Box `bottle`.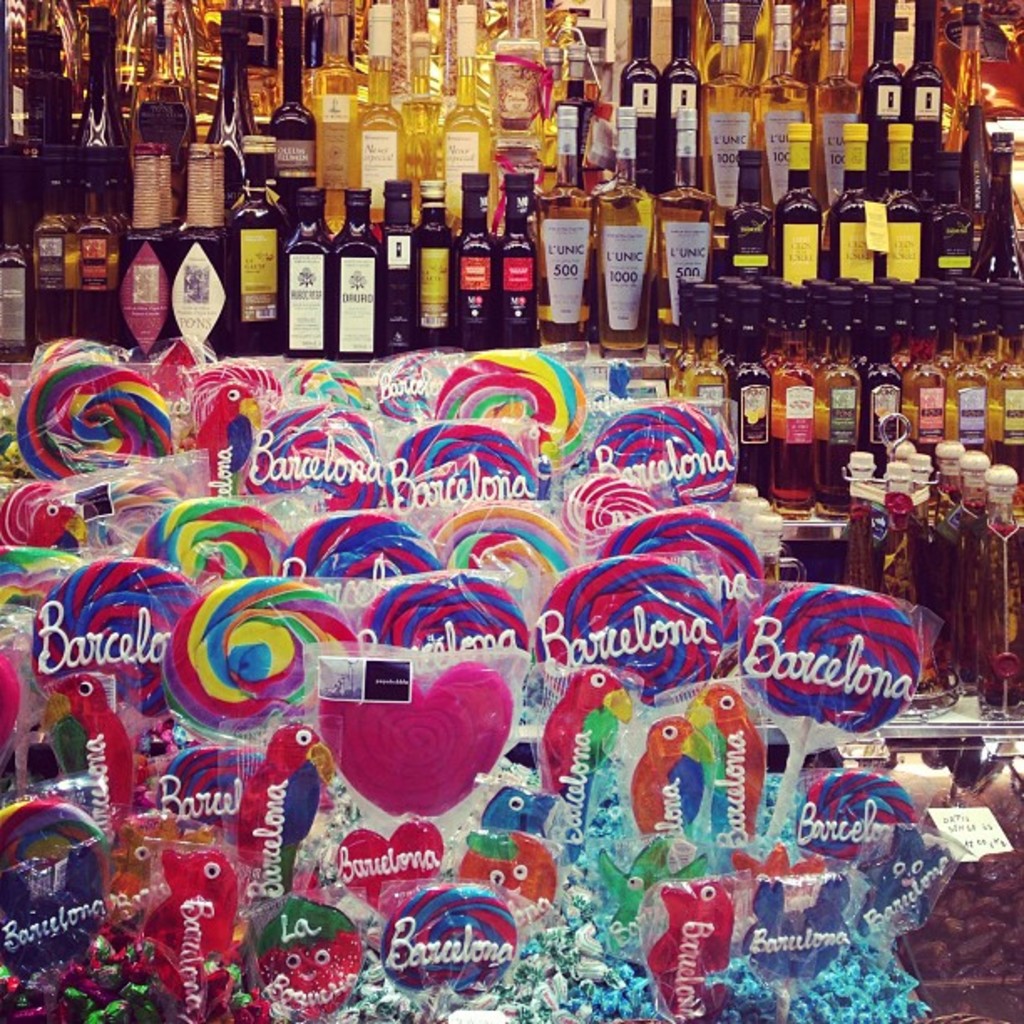
810, 0, 863, 216.
